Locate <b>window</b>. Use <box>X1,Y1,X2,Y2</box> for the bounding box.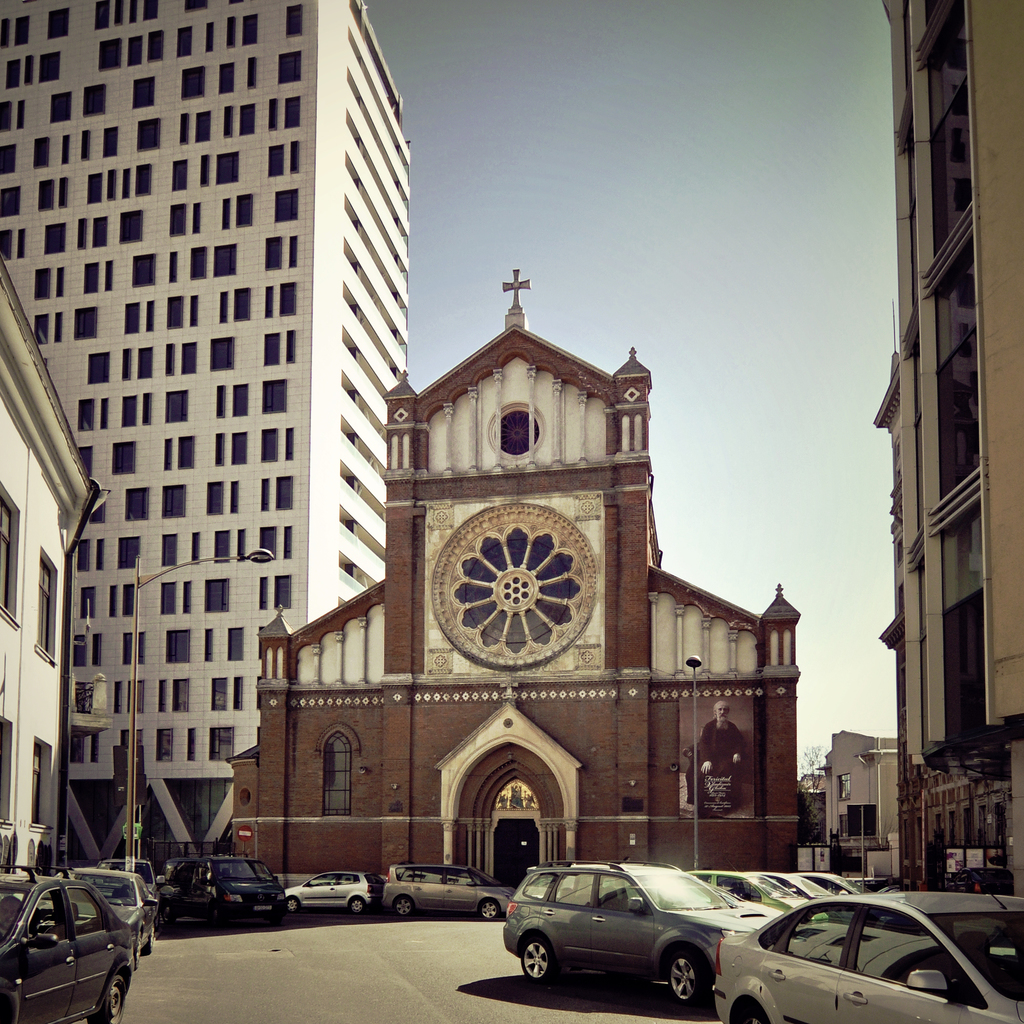
<box>204,478,228,513</box>.
